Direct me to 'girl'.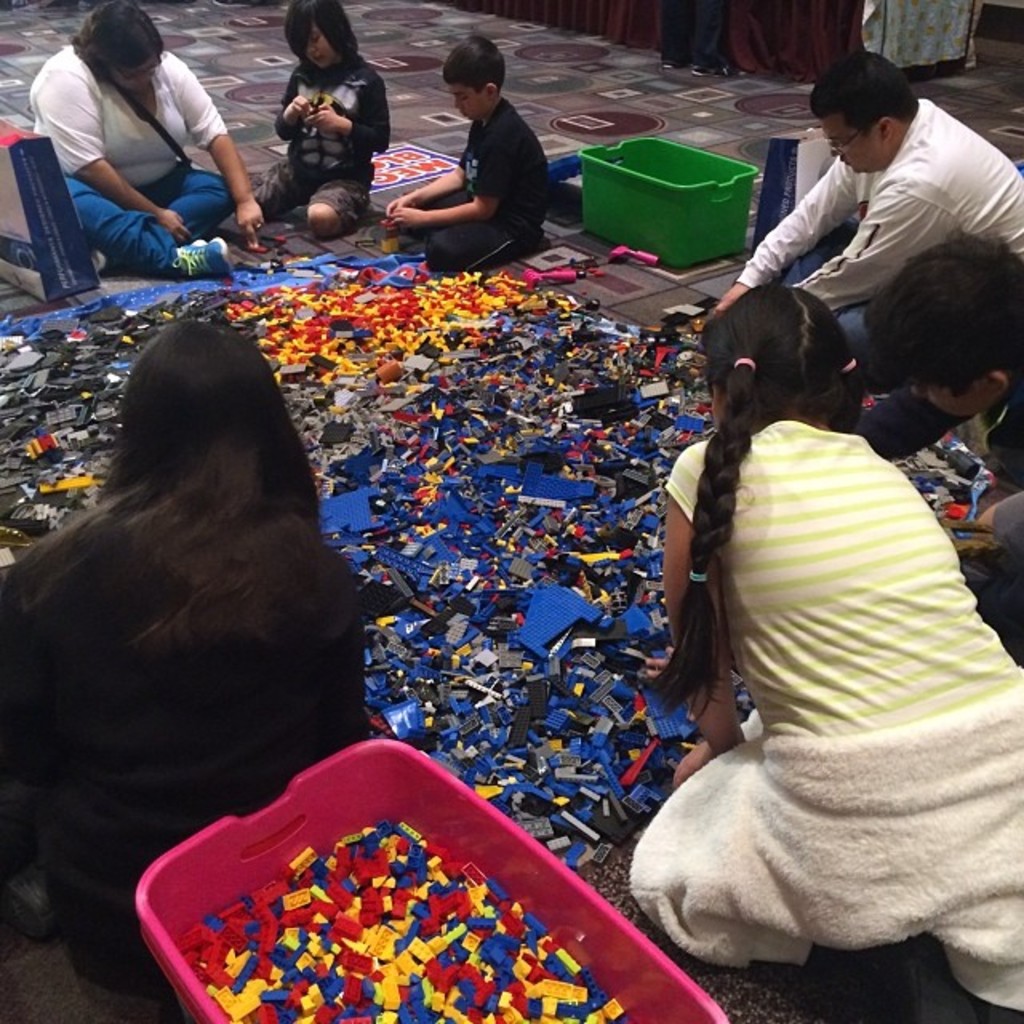
Direction: bbox=(0, 317, 368, 1022).
